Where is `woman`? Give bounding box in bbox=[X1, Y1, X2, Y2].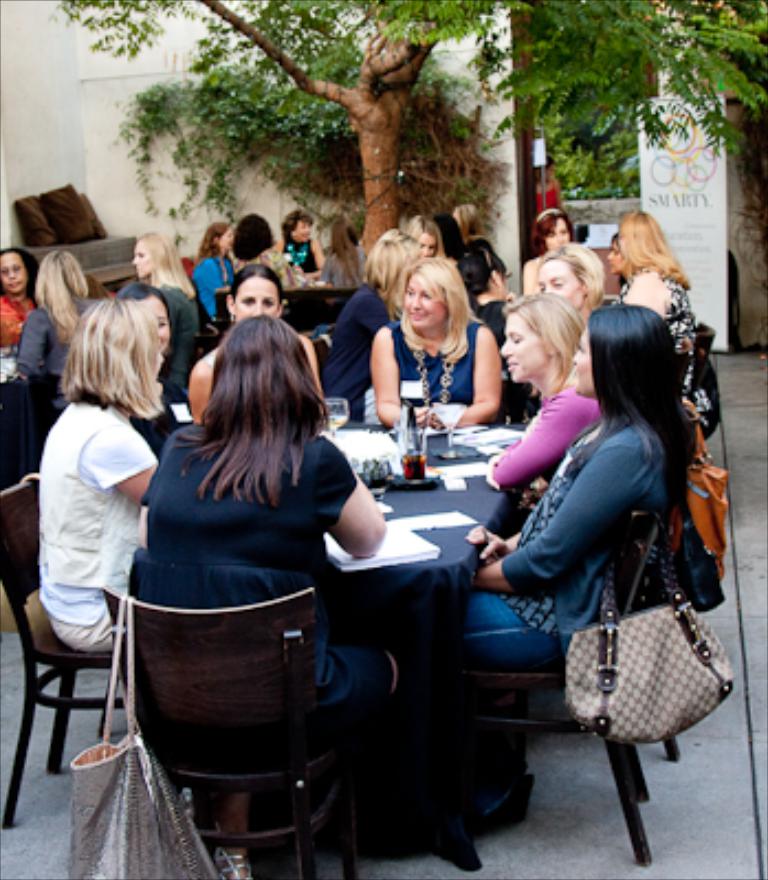
bbox=[15, 279, 158, 667].
